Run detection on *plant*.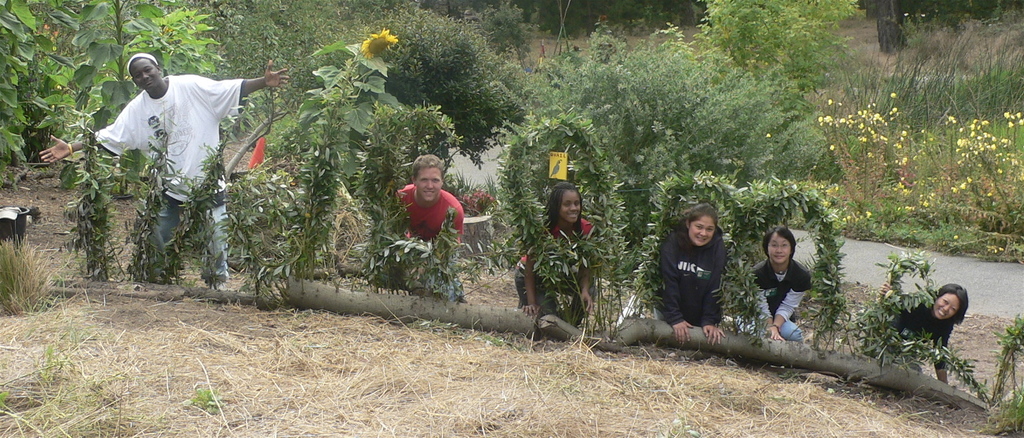
Result: rect(365, 104, 460, 288).
